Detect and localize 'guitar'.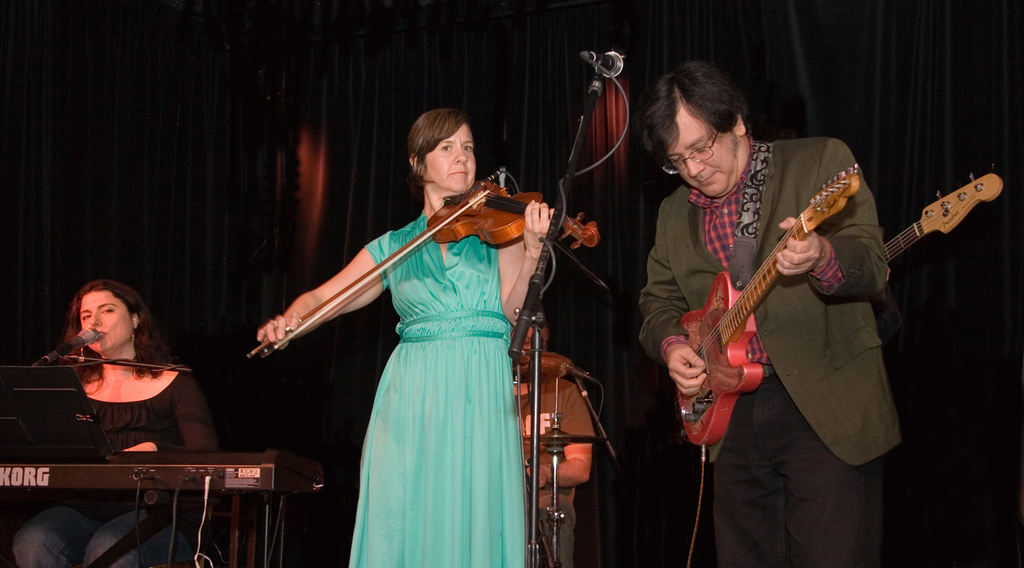
Localized at (660,154,896,453).
